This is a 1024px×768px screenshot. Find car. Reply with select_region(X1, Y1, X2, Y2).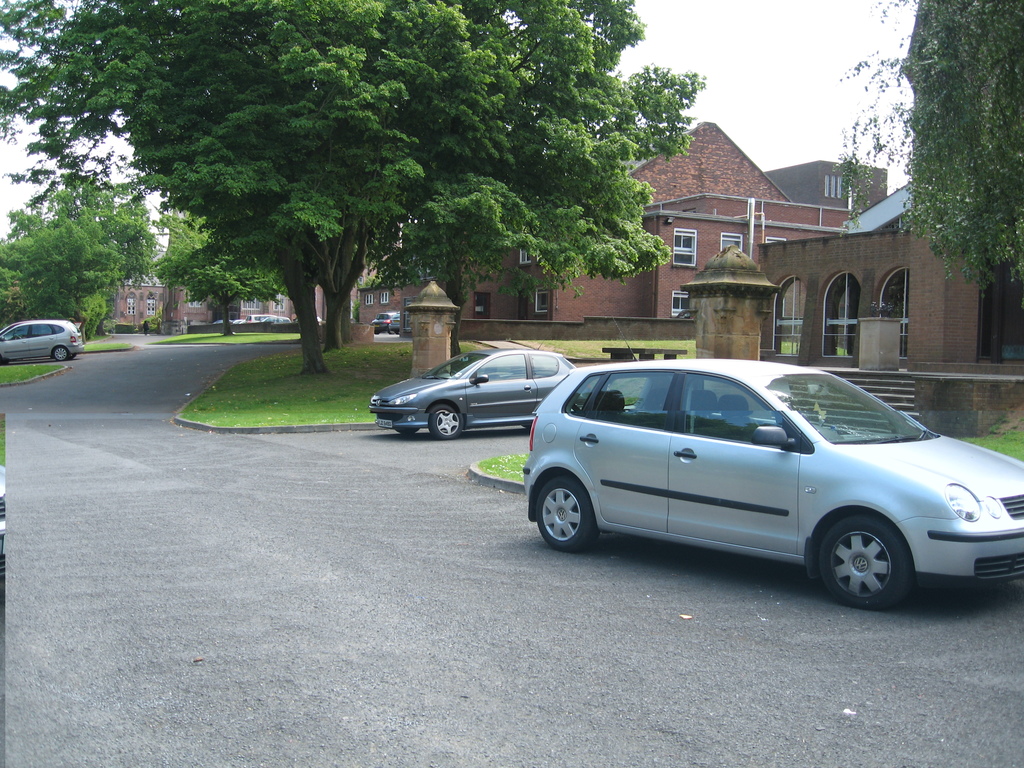
select_region(243, 317, 276, 324).
